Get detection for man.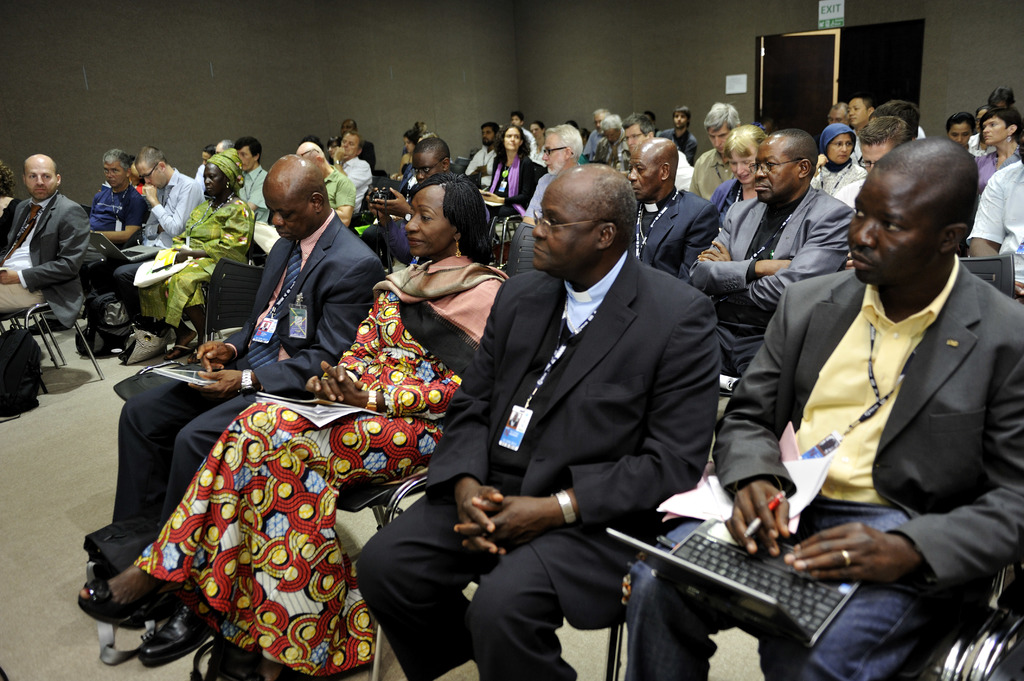
Detection: Rect(457, 129, 726, 678).
